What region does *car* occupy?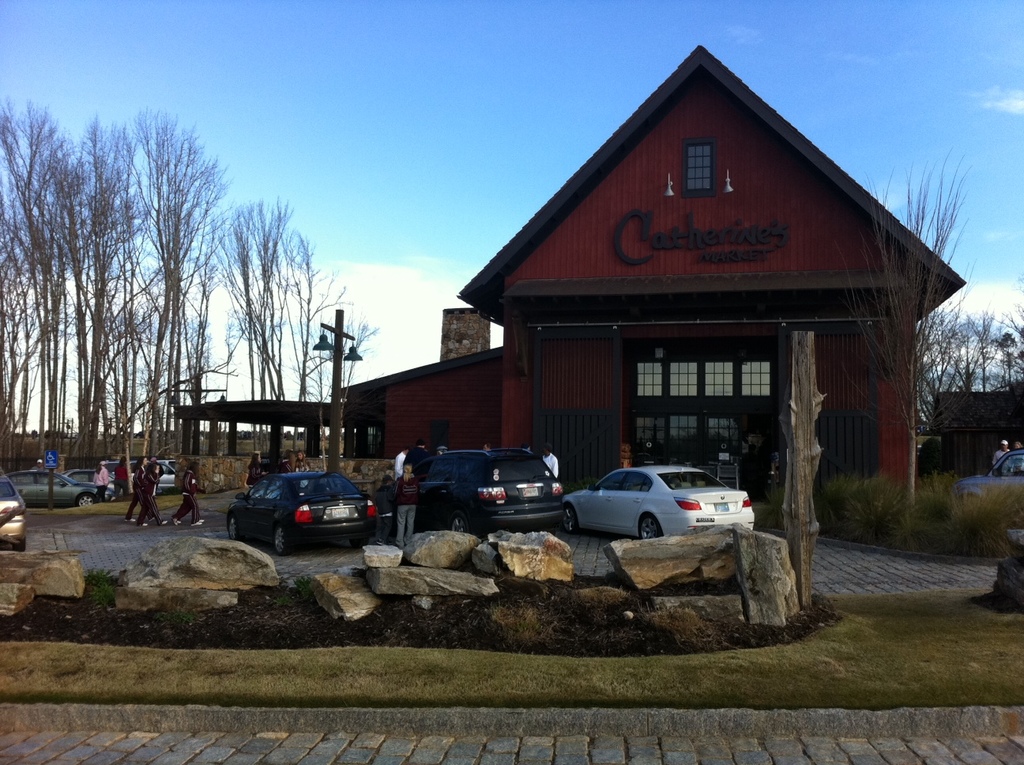
pyautogui.locateOnScreen(954, 451, 1023, 500).
